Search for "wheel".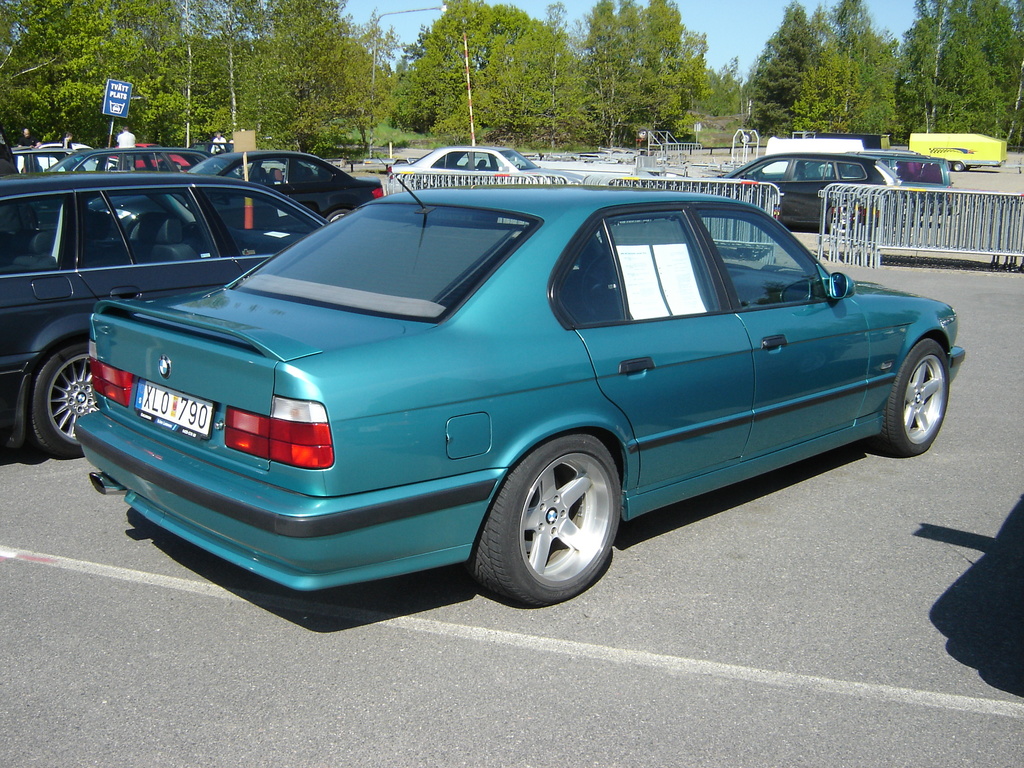
Found at detection(185, 222, 206, 241).
